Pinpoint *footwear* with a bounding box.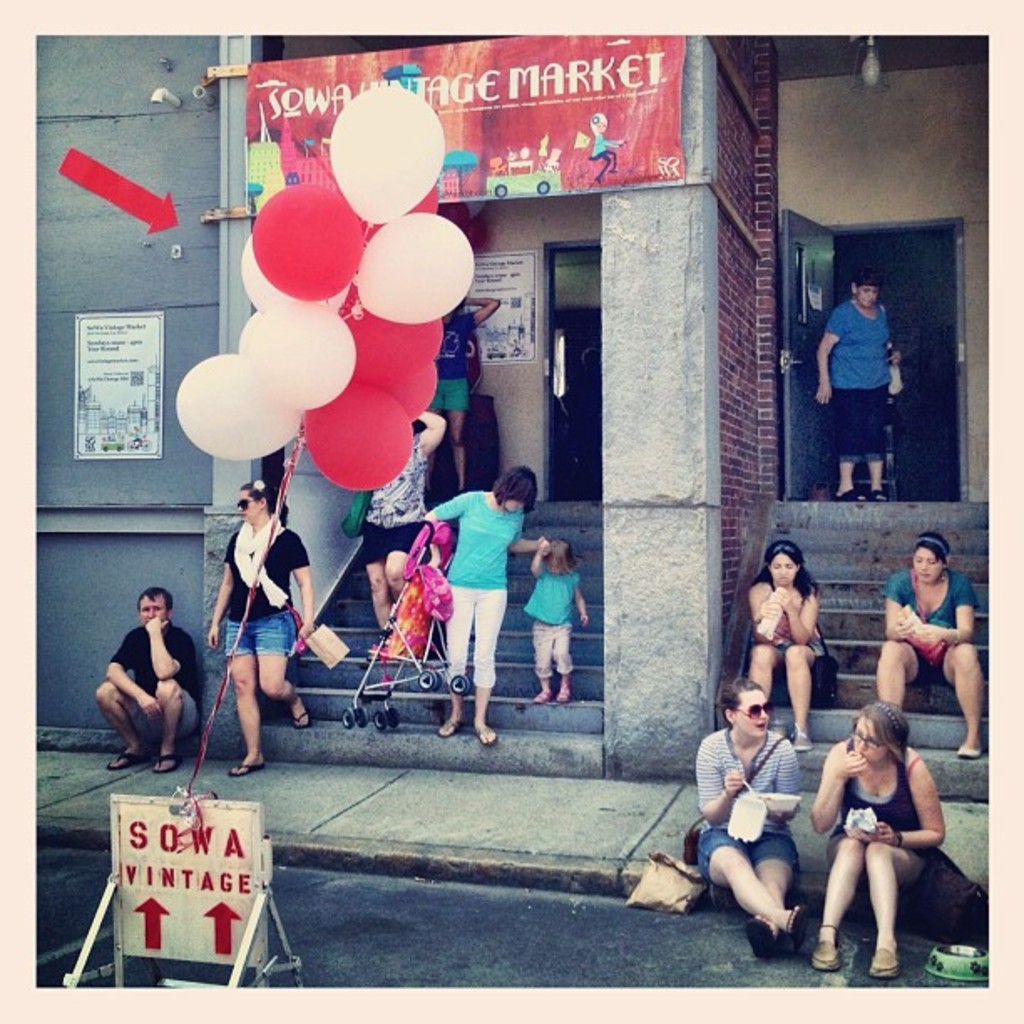
box=[788, 724, 815, 760].
